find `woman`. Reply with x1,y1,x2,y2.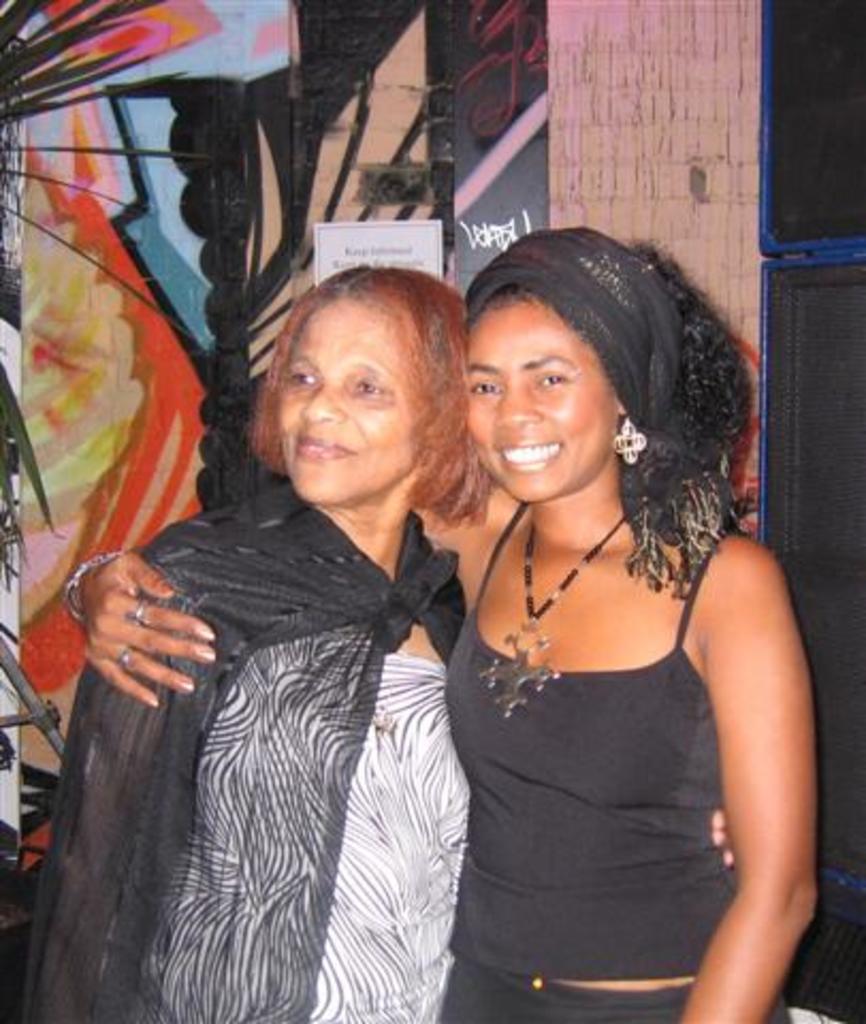
60,226,815,1022.
